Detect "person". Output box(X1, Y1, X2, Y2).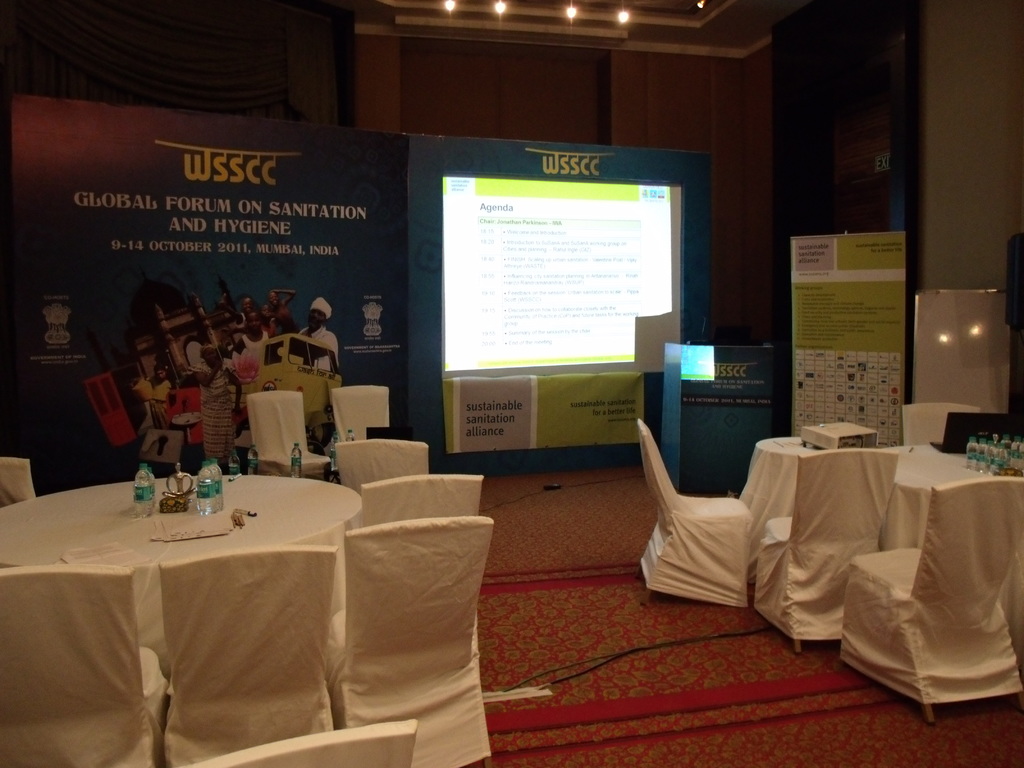
box(195, 343, 246, 474).
